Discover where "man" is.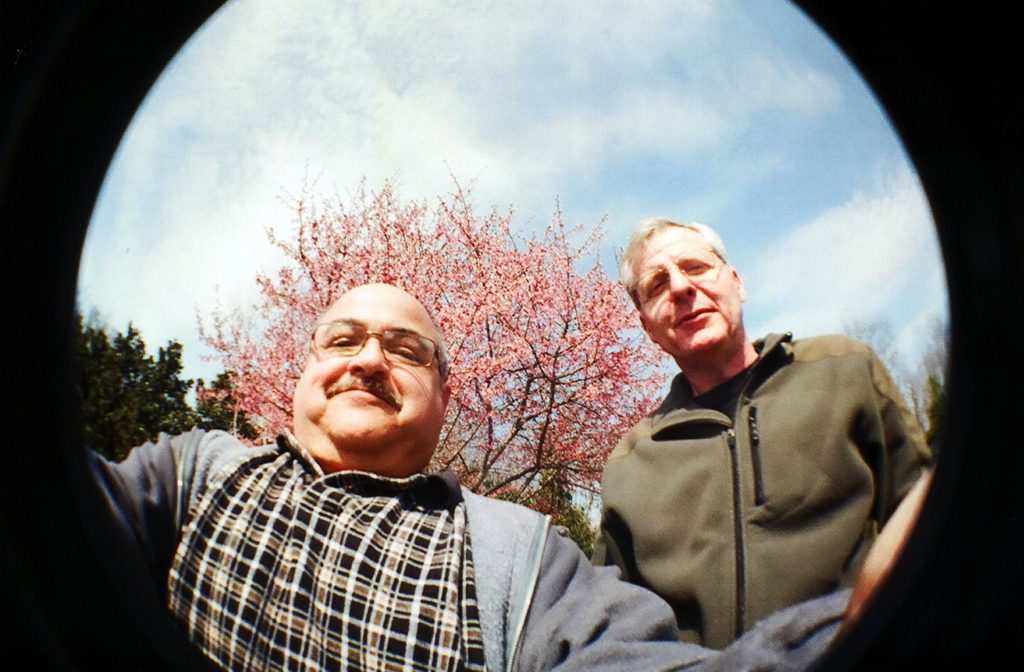
Discovered at 83 287 934 671.
